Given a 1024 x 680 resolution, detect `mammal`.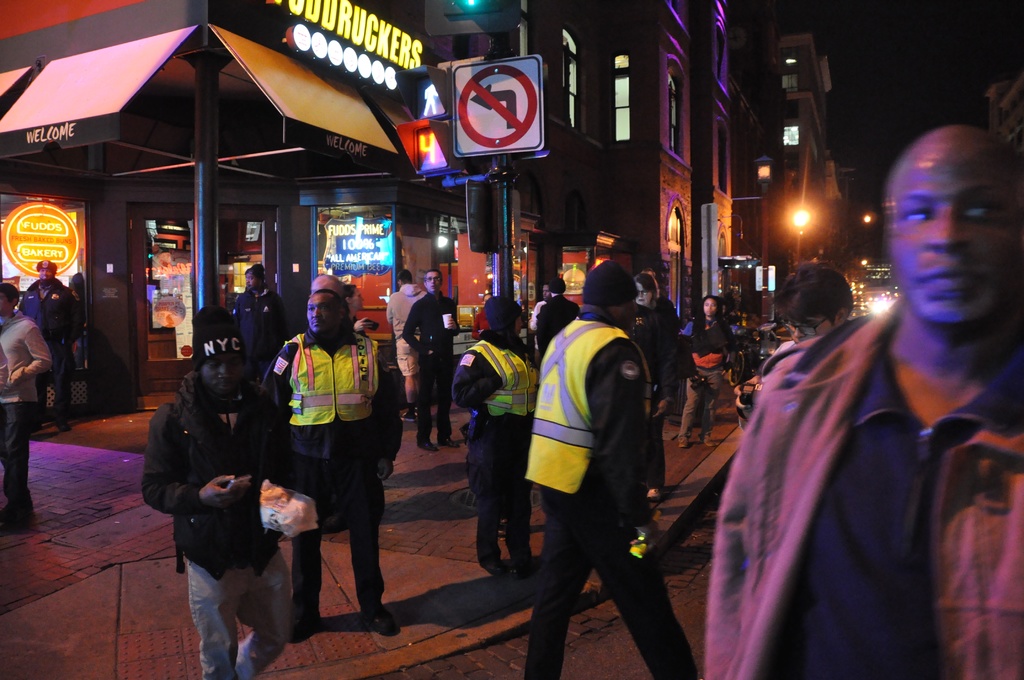
box=[311, 275, 350, 296].
